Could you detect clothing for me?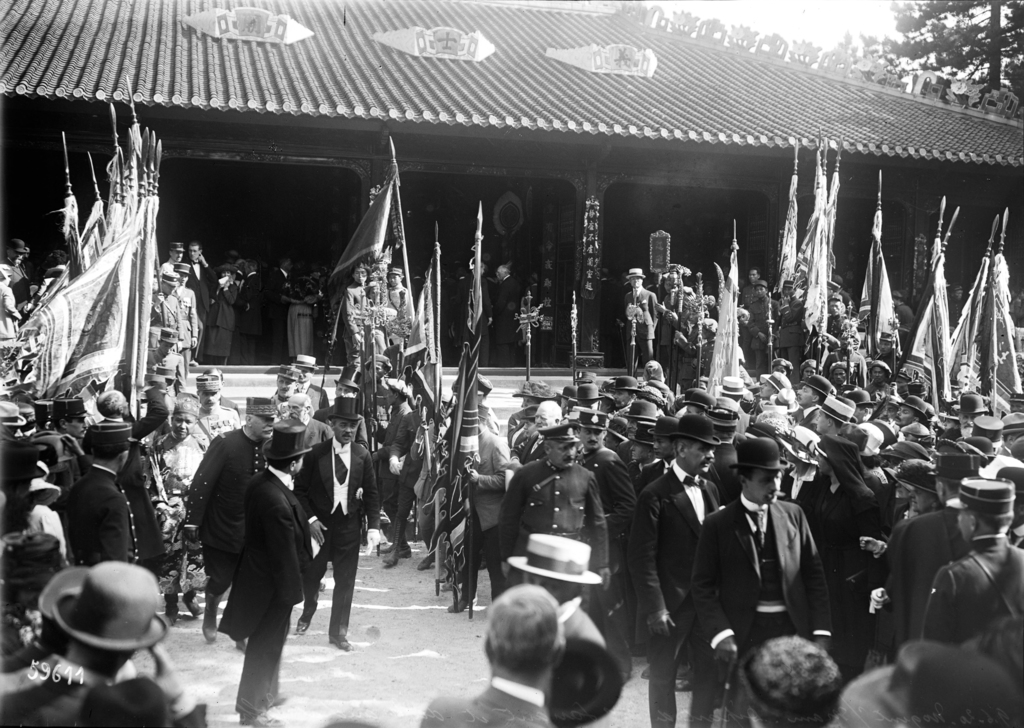
Detection result: region(419, 679, 563, 727).
